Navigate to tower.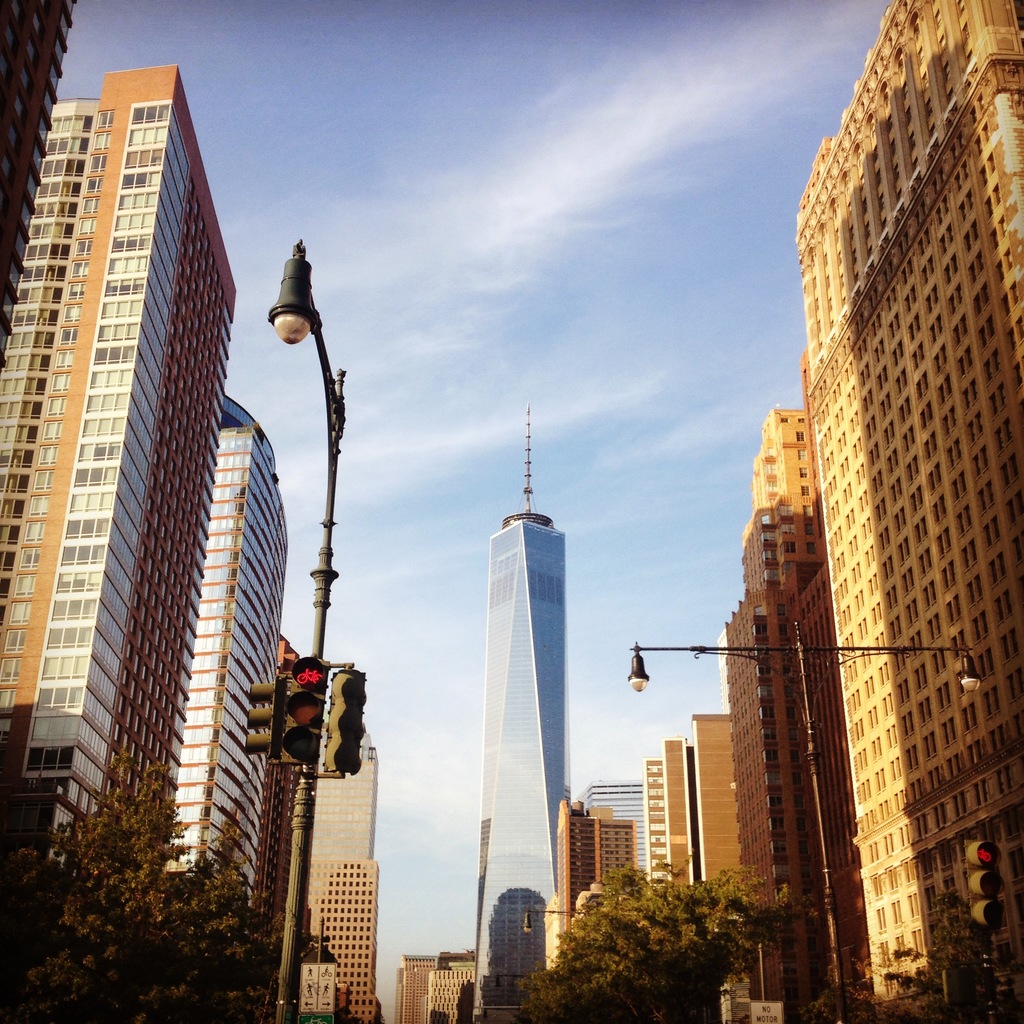
Navigation target: l=469, t=398, r=584, b=1023.
